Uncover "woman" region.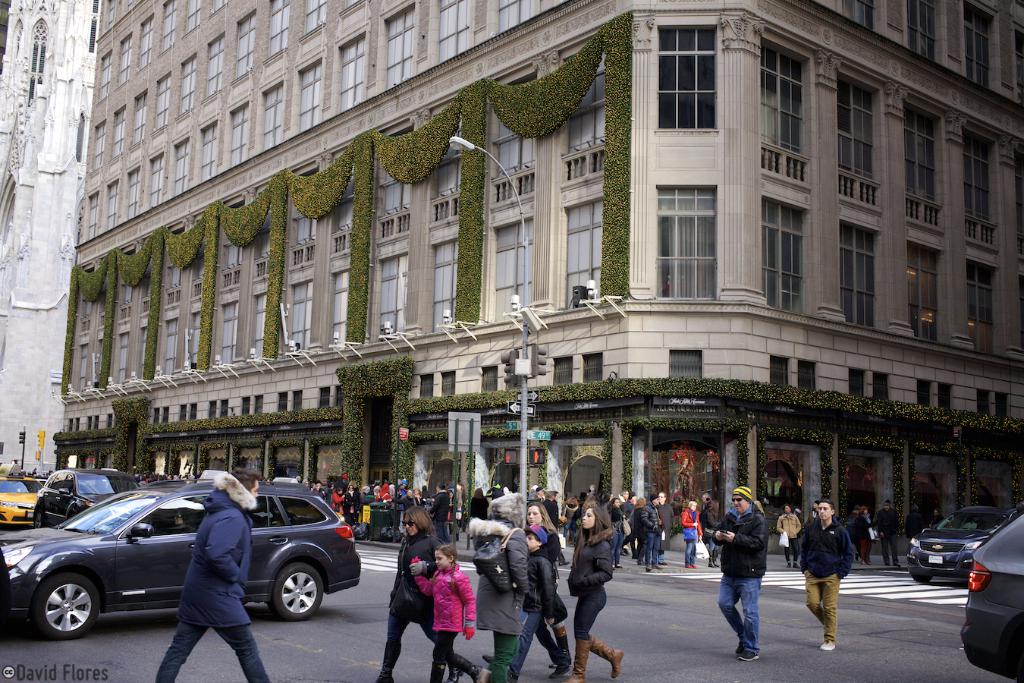
Uncovered: box=[695, 496, 721, 568].
